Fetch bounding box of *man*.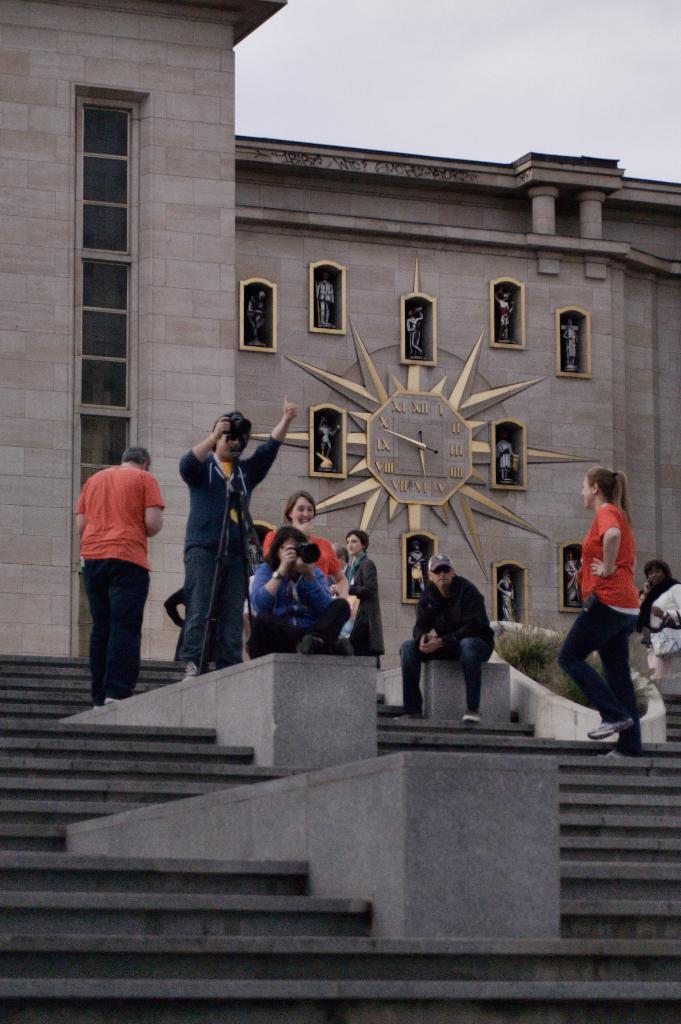
Bbox: (68, 438, 170, 705).
